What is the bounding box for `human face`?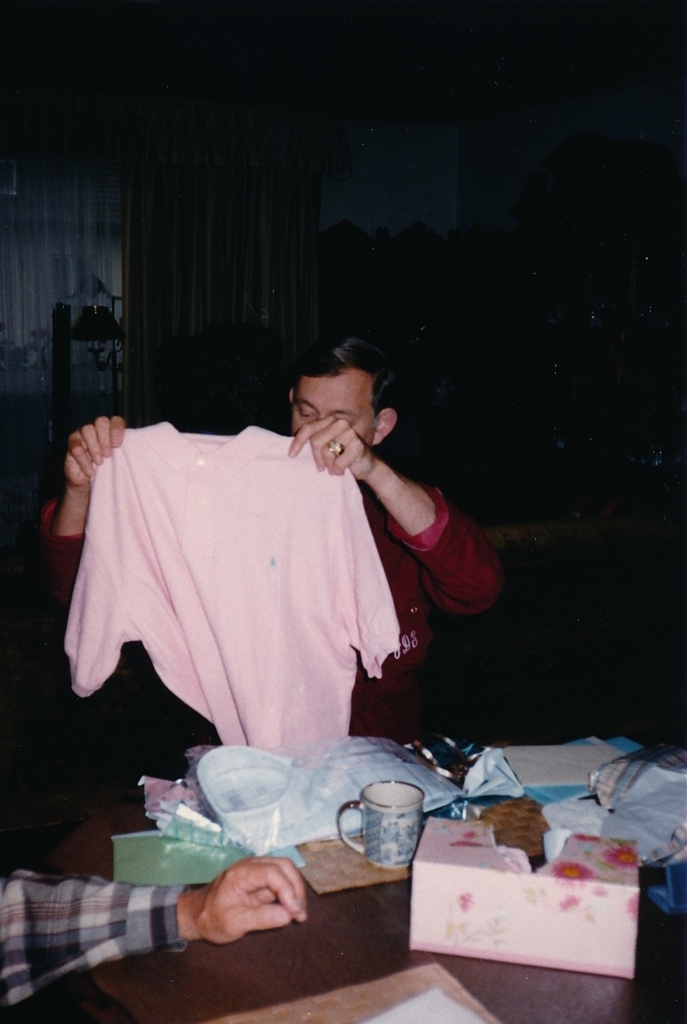
region(292, 372, 372, 444).
